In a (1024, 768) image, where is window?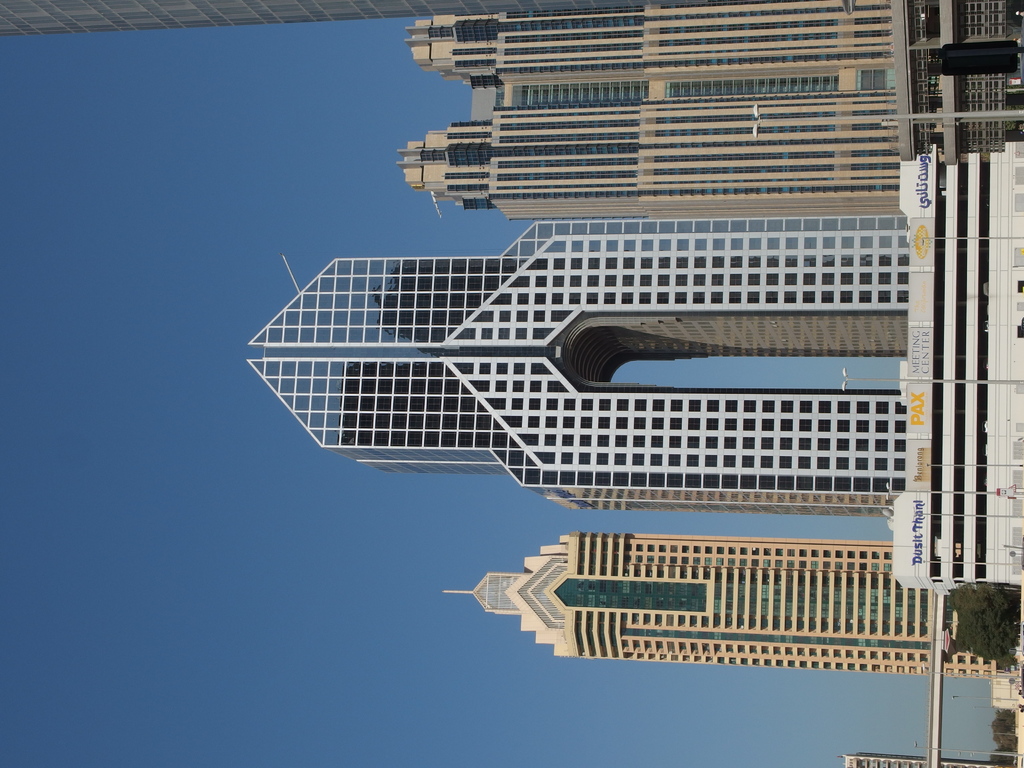
crop(893, 402, 908, 413).
